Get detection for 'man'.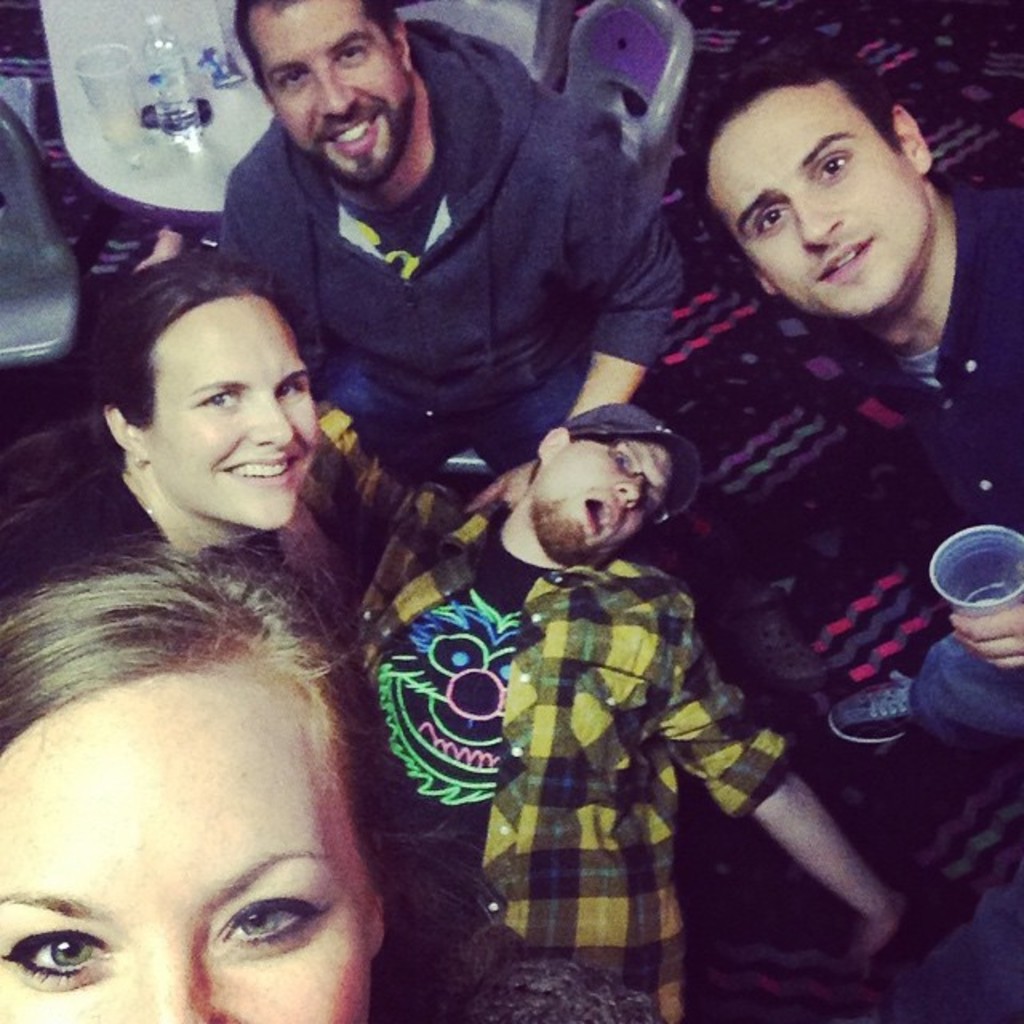
Detection: pyautogui.locateOnScreen(141, 27, 747, 512).
